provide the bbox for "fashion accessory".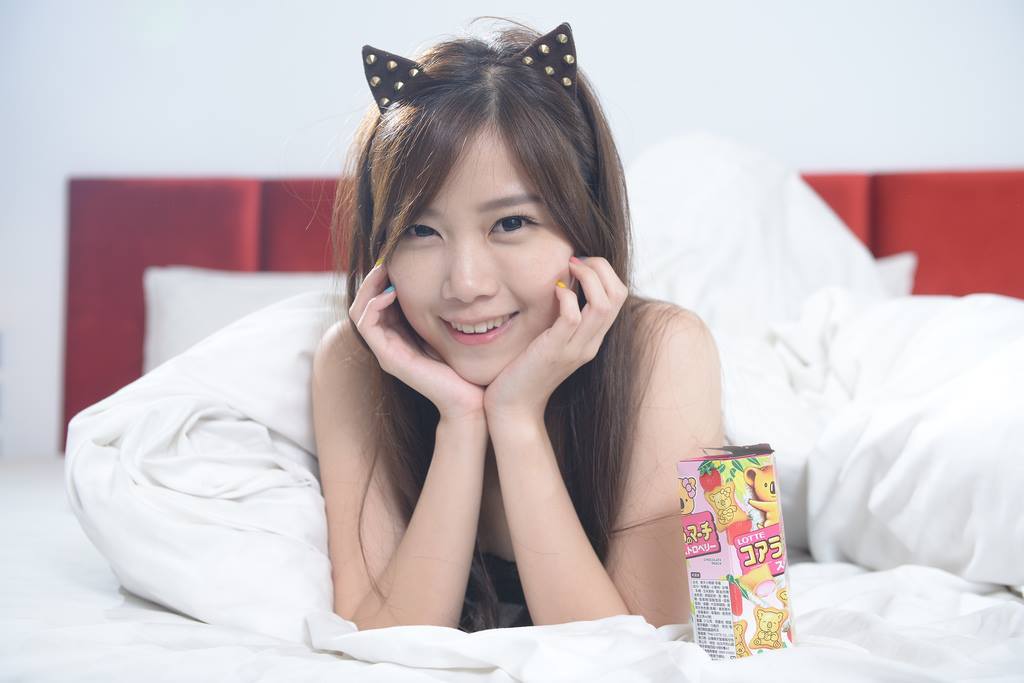
crop(374, 17, 584, 119).
